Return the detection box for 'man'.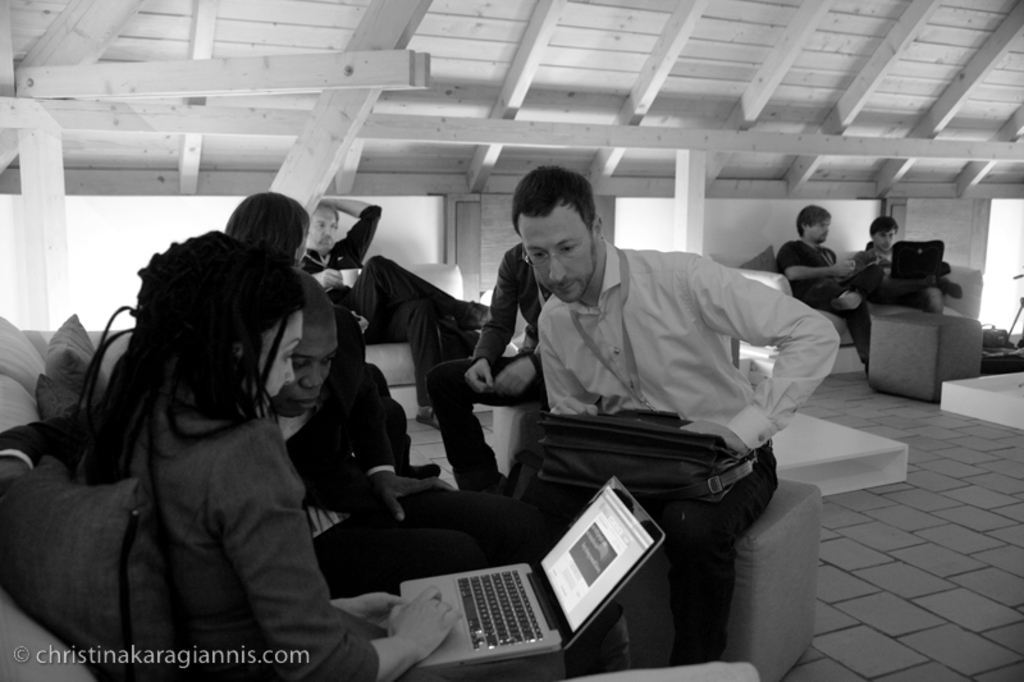
[left=300, top=193, right=486, bottom=438].
